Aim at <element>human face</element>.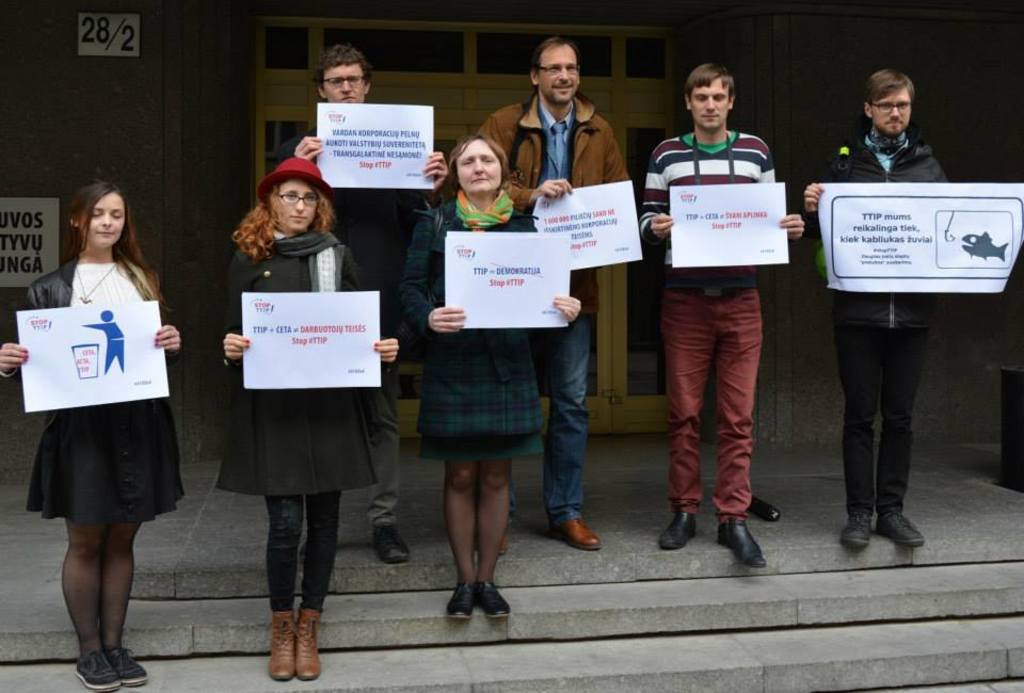
Aimed at 537:38:579:101.
